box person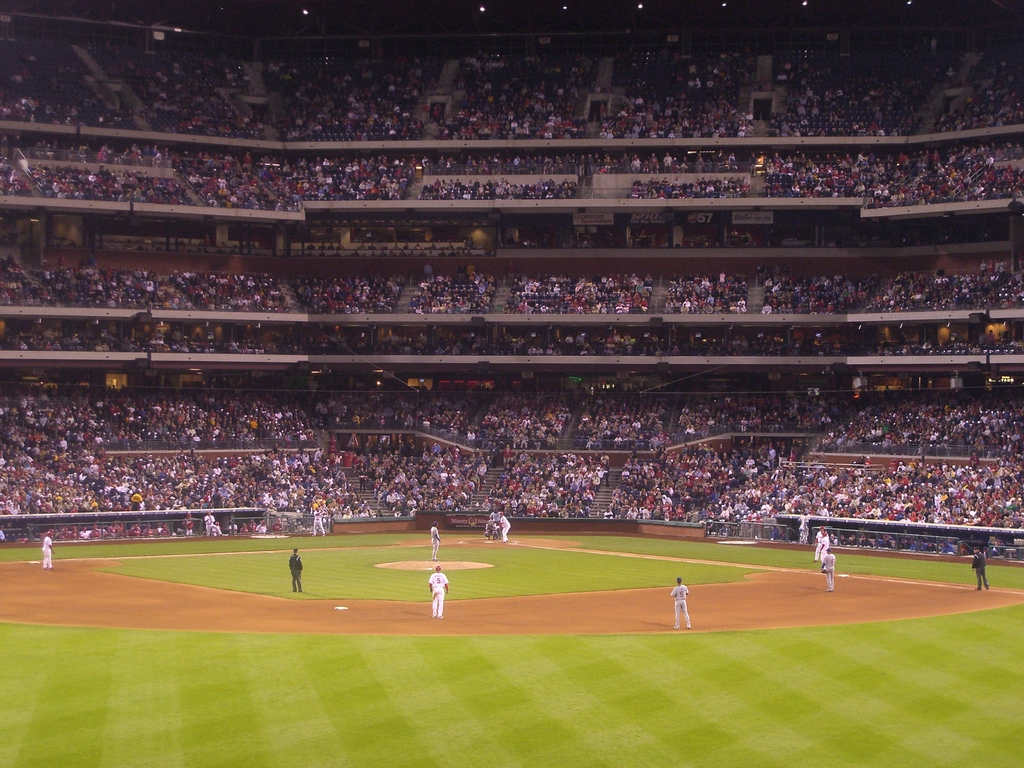
region(39, 531, 56, 570)
